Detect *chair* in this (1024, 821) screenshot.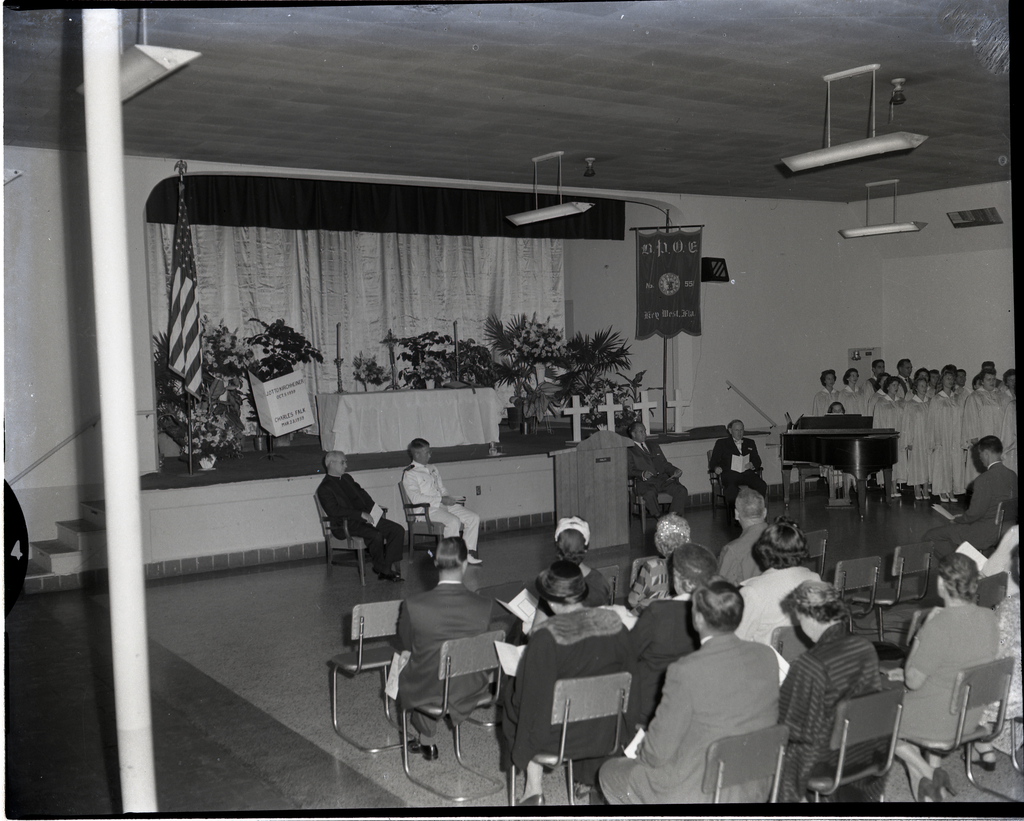
Detection: [401, 633, 506, 802].
